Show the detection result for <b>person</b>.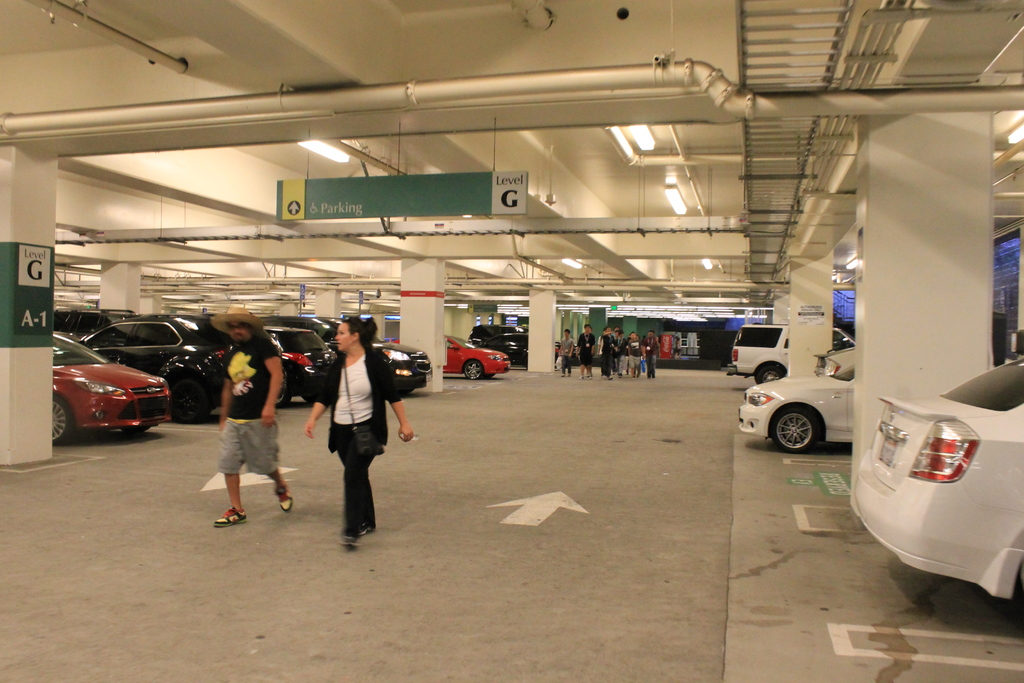
x1=554, y1=330, x2=578, y2=373.
